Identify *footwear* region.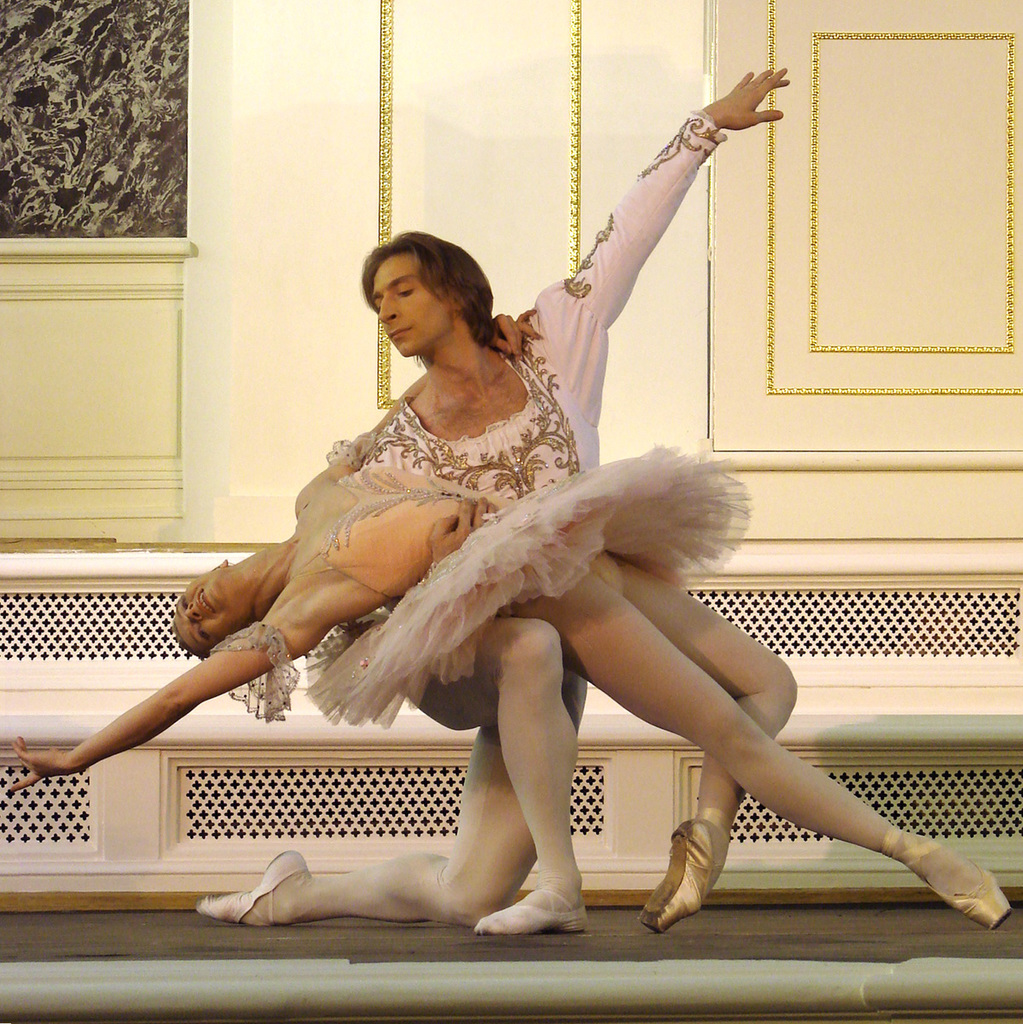
Region: [x1=477, y1=886, x2=590, y2=937].
